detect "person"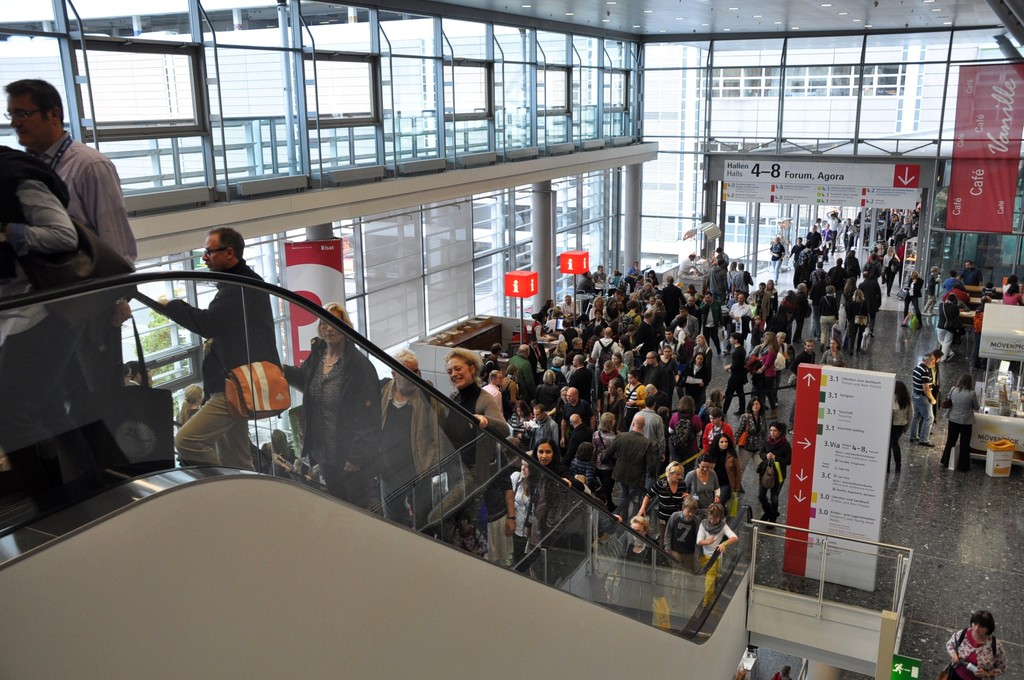
BBox(889, 375, 913, 479)
